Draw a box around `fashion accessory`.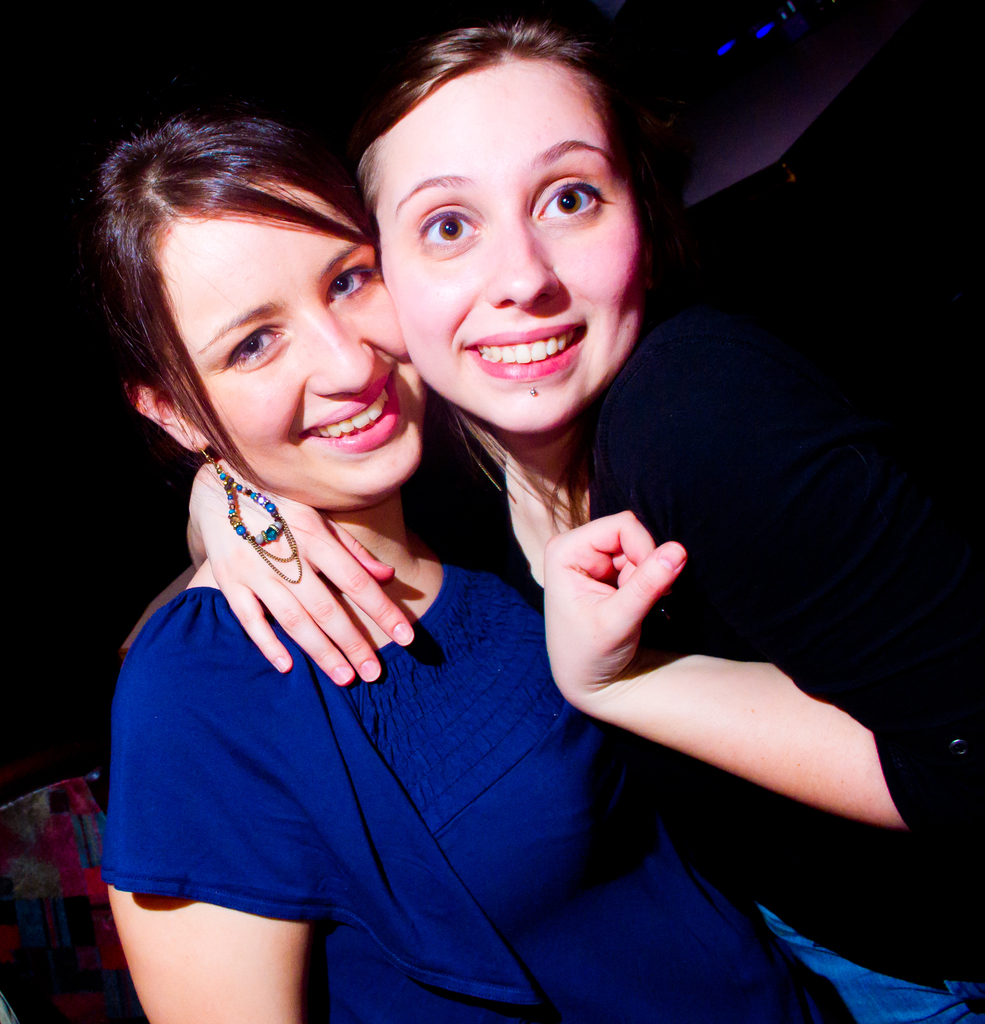
detection(451, 406, 506, 499).
